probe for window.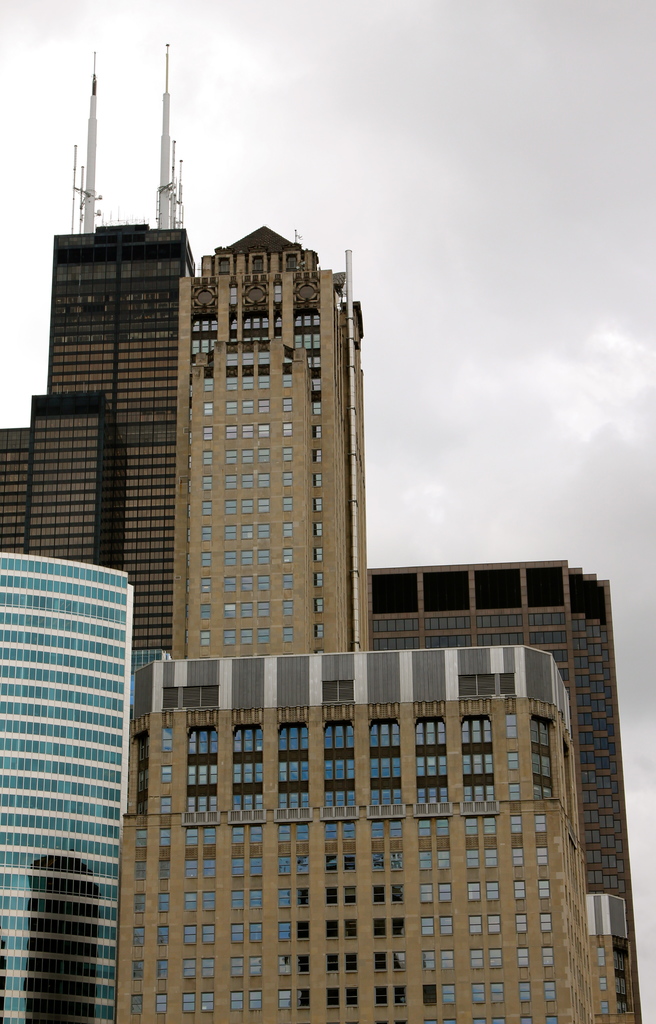
Probe result: rect(387, 884, 402, 903).
